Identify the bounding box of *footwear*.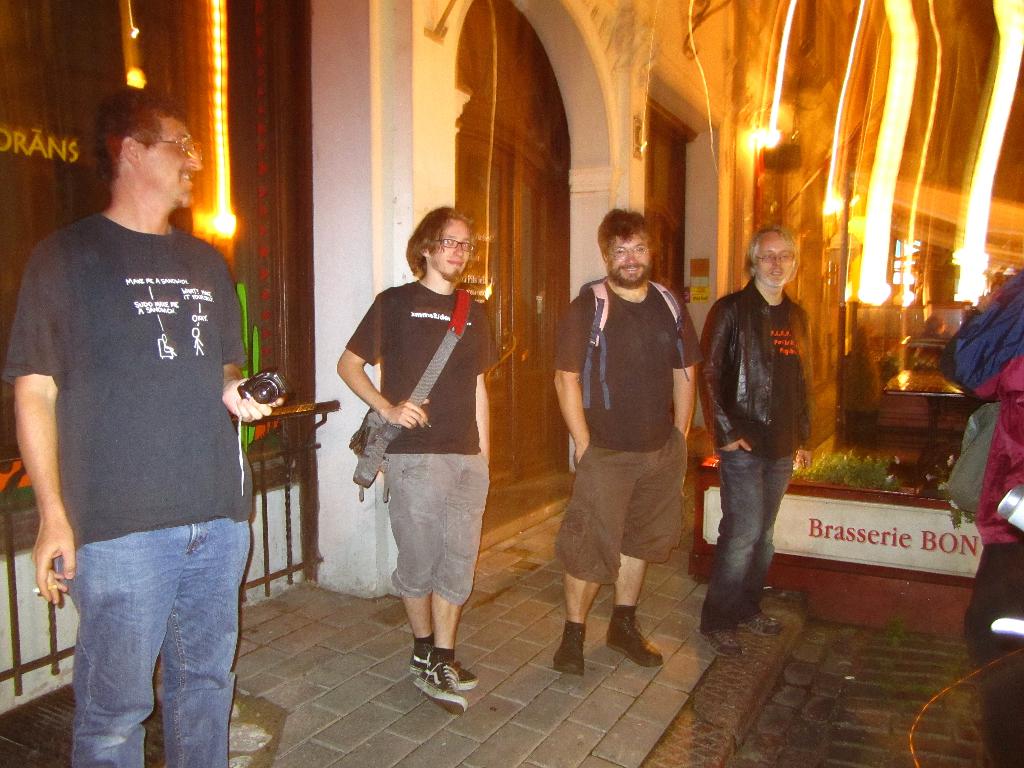
left=416, top=642, right=479, bottom=698.
